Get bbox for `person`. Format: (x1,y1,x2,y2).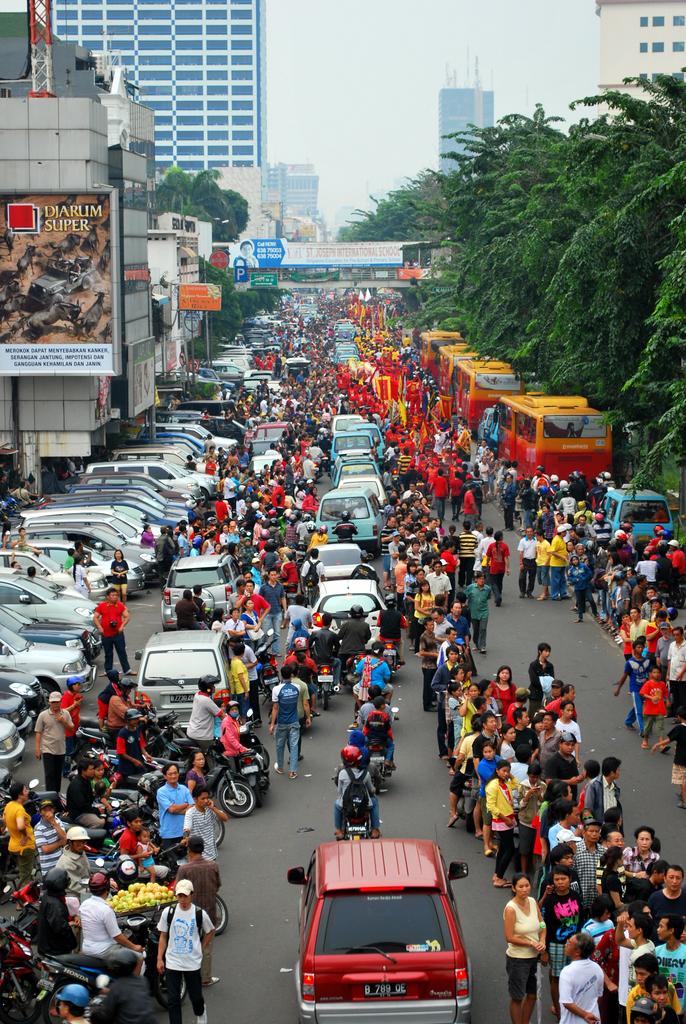
(566,556,604,625).
